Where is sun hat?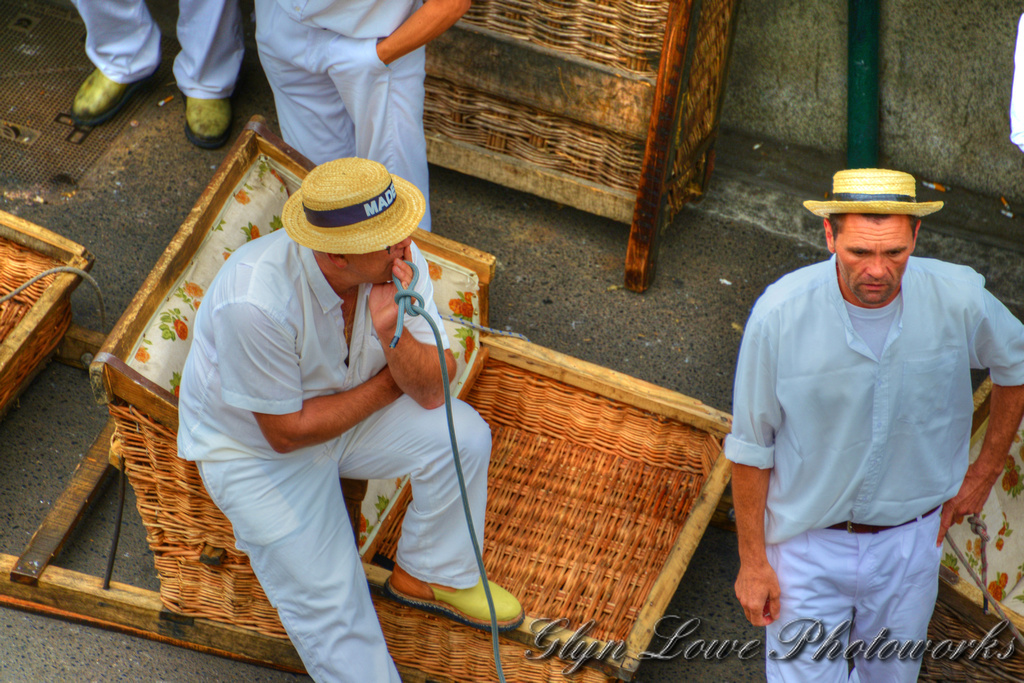
(799, 166, 950, 220).
